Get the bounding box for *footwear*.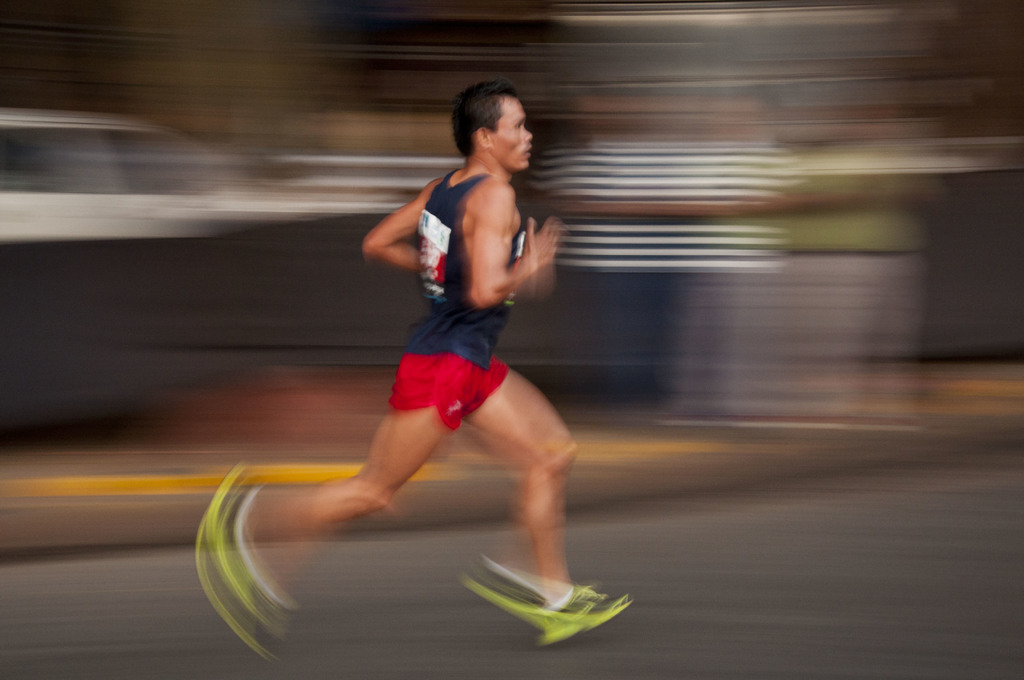
<box>535,577,640,640</box>.
